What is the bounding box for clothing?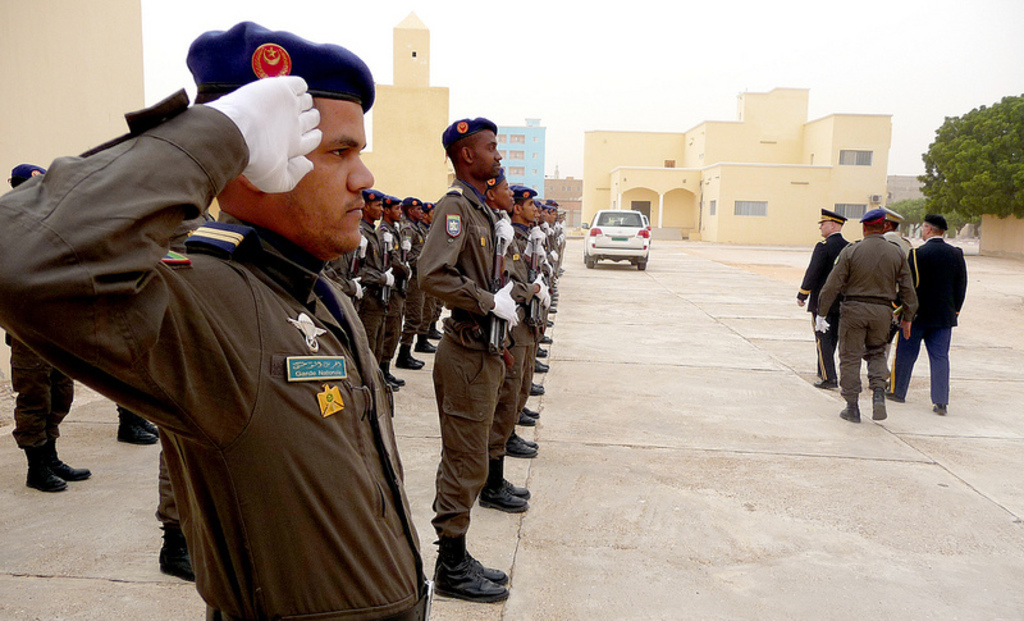
0,90,429,620.
